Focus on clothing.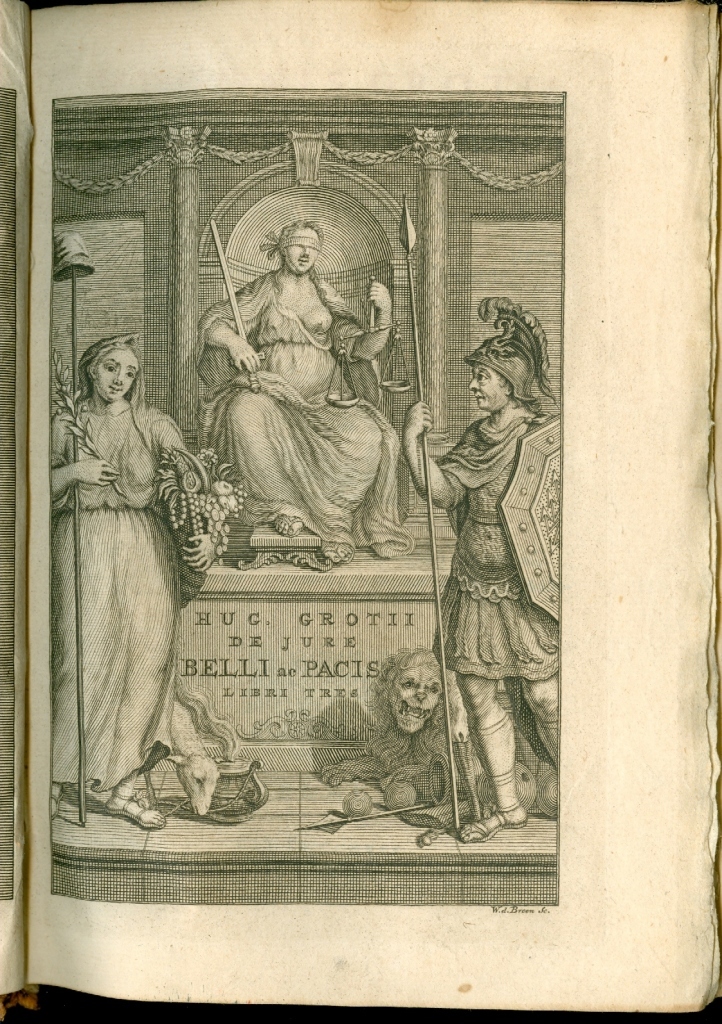
Focused at BBox(52, 406, 208, 785).
